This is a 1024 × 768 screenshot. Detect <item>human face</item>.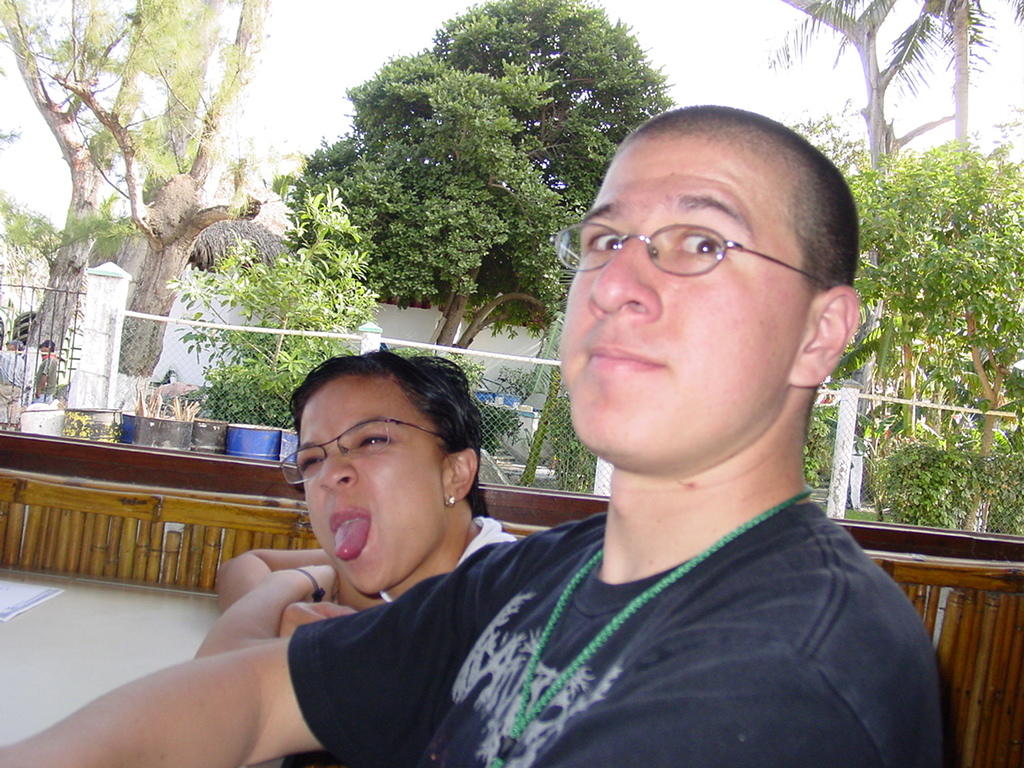
{"left": 4, "top": 343, "right": 20, "bottom": 353}.
